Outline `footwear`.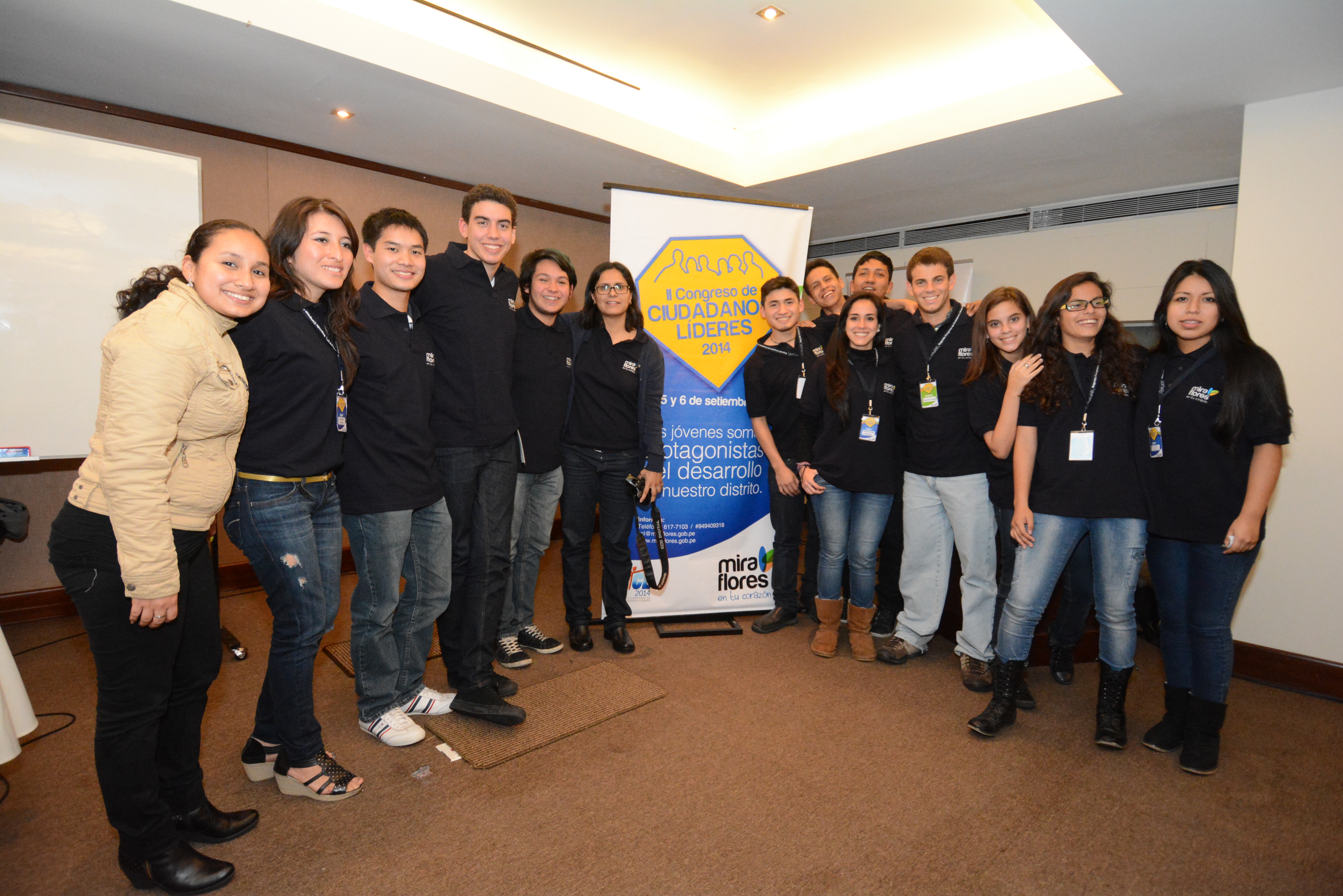
Outline: x1=105 y1=211 x2=128 y2=222.
